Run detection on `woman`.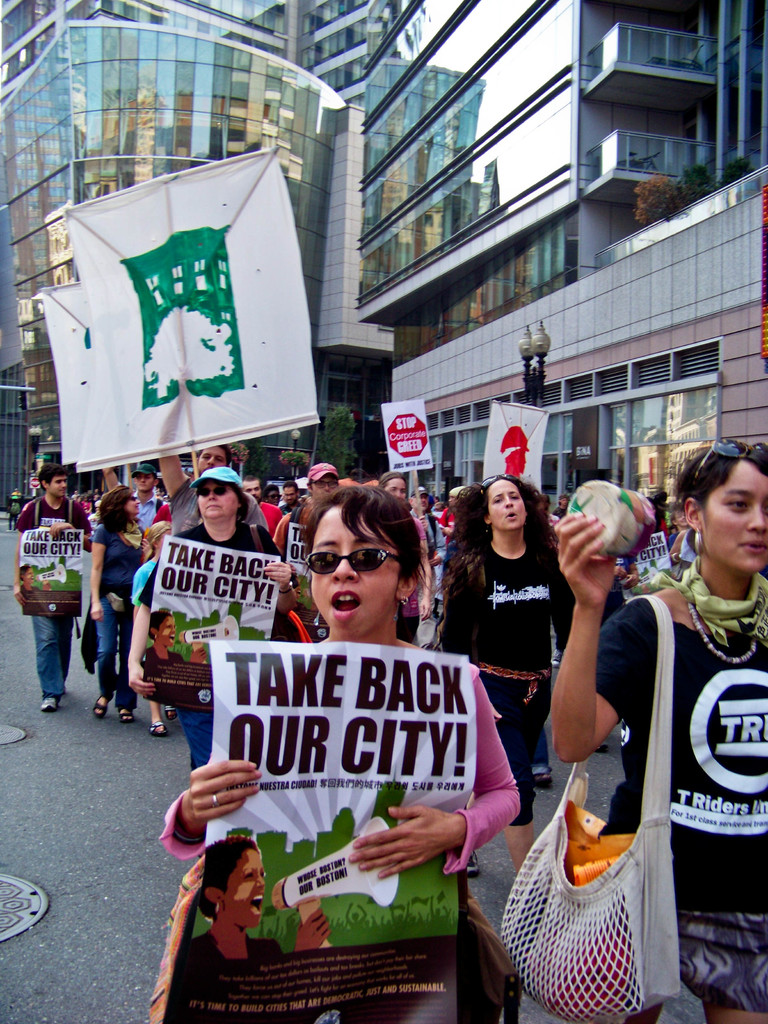
Result: rect(157, 485, 529, 1023).
